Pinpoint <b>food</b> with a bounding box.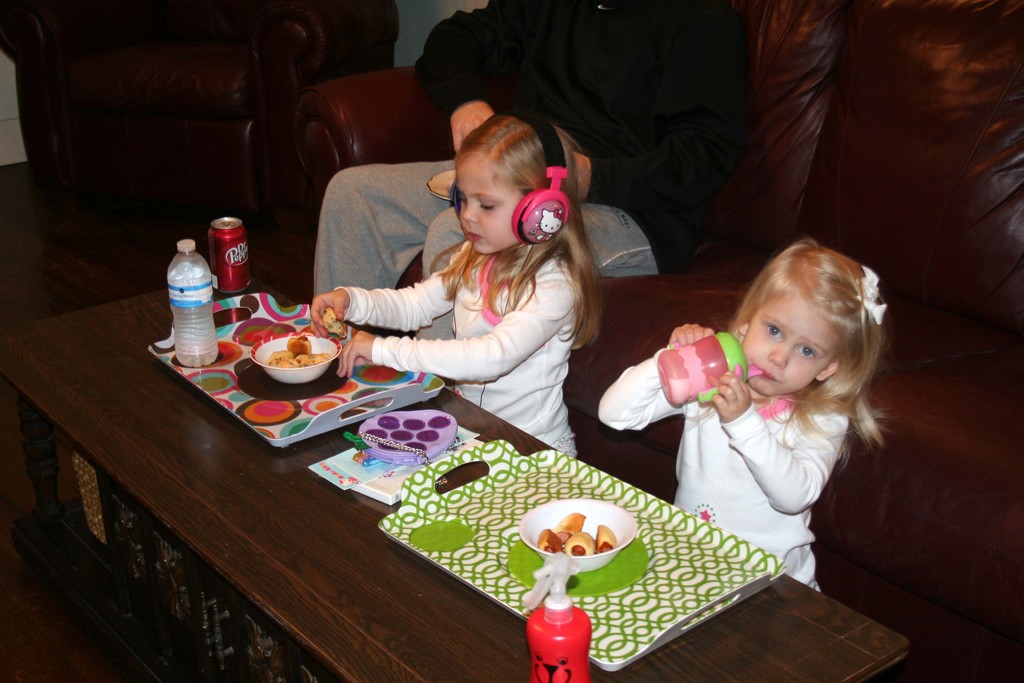
x1=564, y1=531, x2=596, y2=557.
